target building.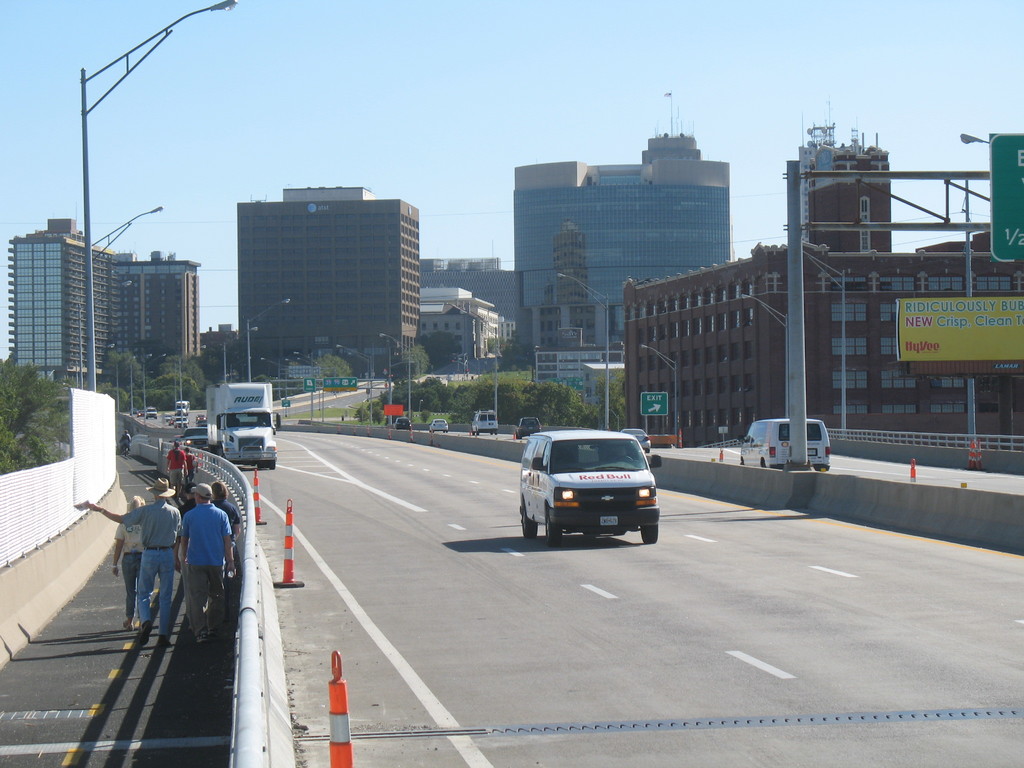
Target region: rect(237, 184, 423, 376).
